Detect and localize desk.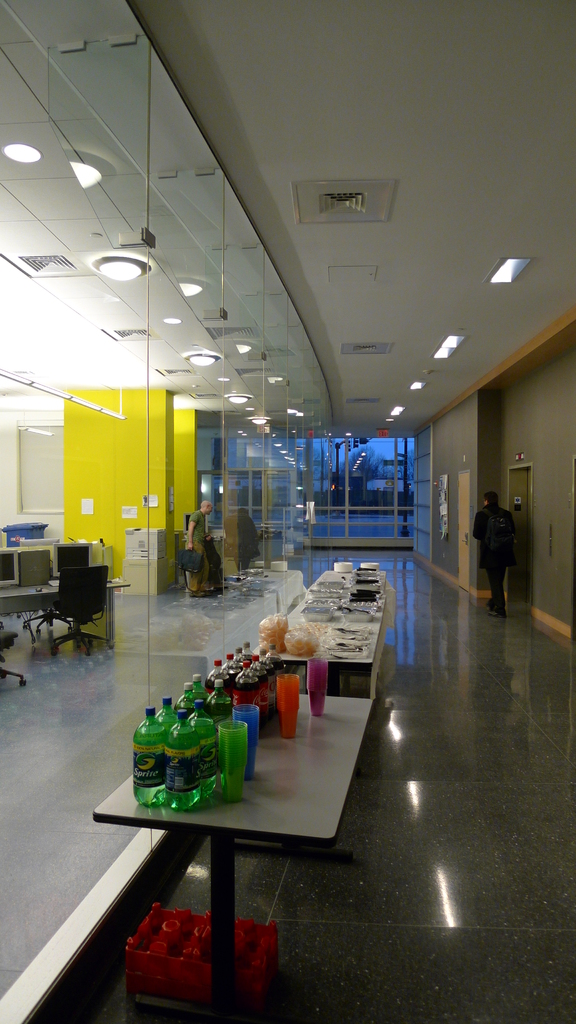
Localized at pyautogui.locateOnScreen(99, 674, 368, 1003).
